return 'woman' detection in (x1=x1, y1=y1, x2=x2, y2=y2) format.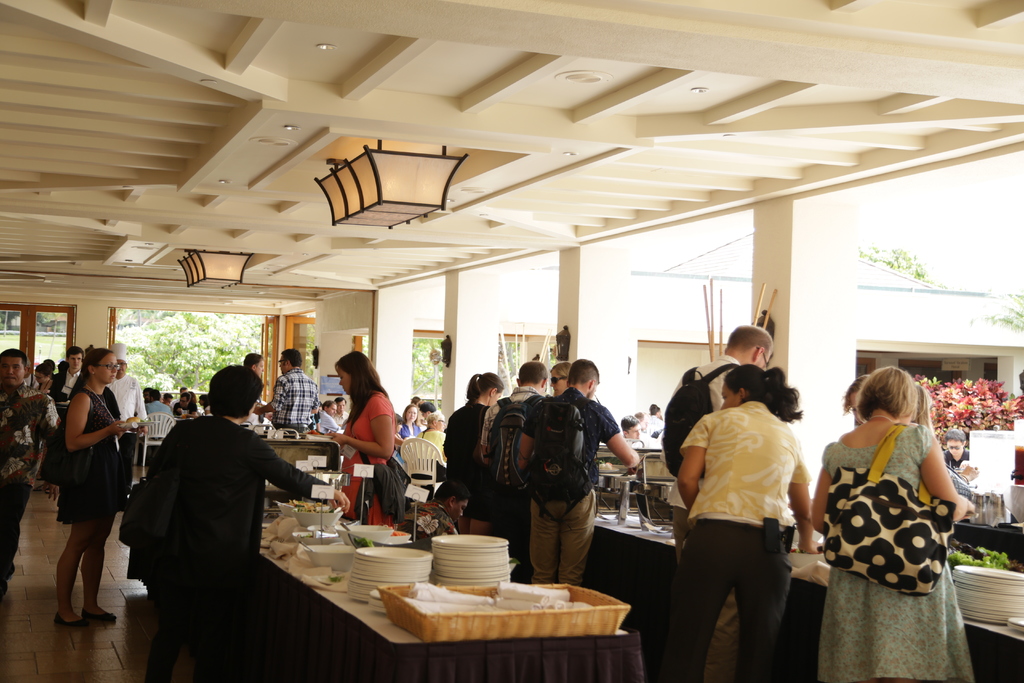
(x1=33, y1=359, x2=54, y2=391).
